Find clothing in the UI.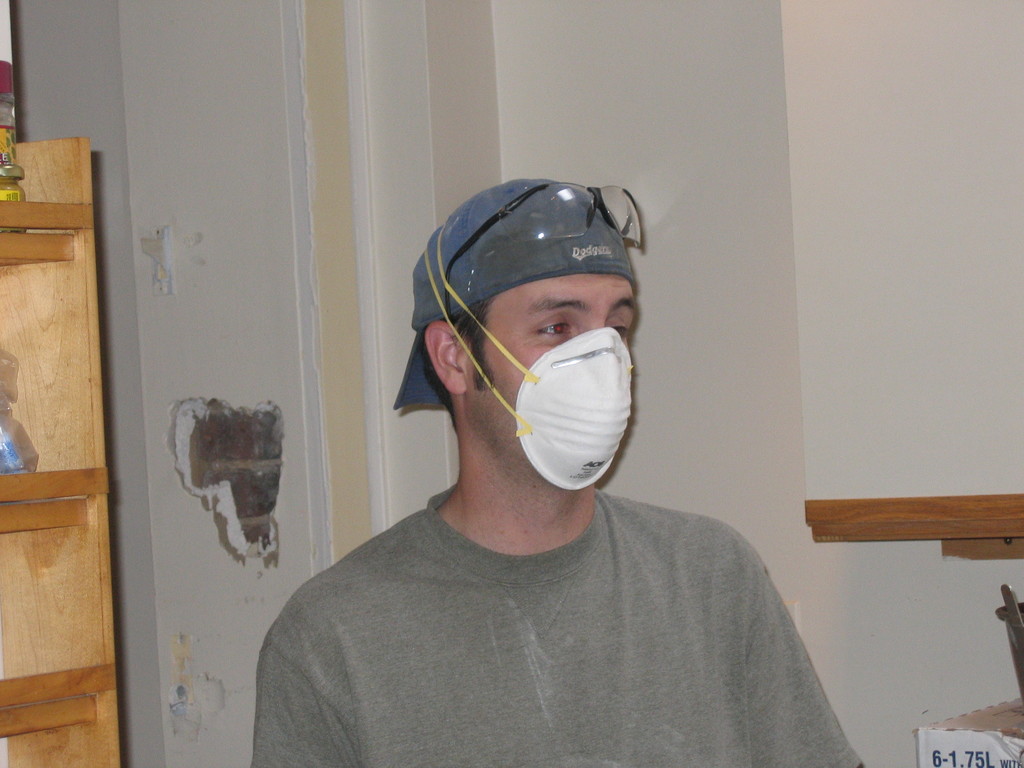
UI element at region(227, 280, 872, 767).
